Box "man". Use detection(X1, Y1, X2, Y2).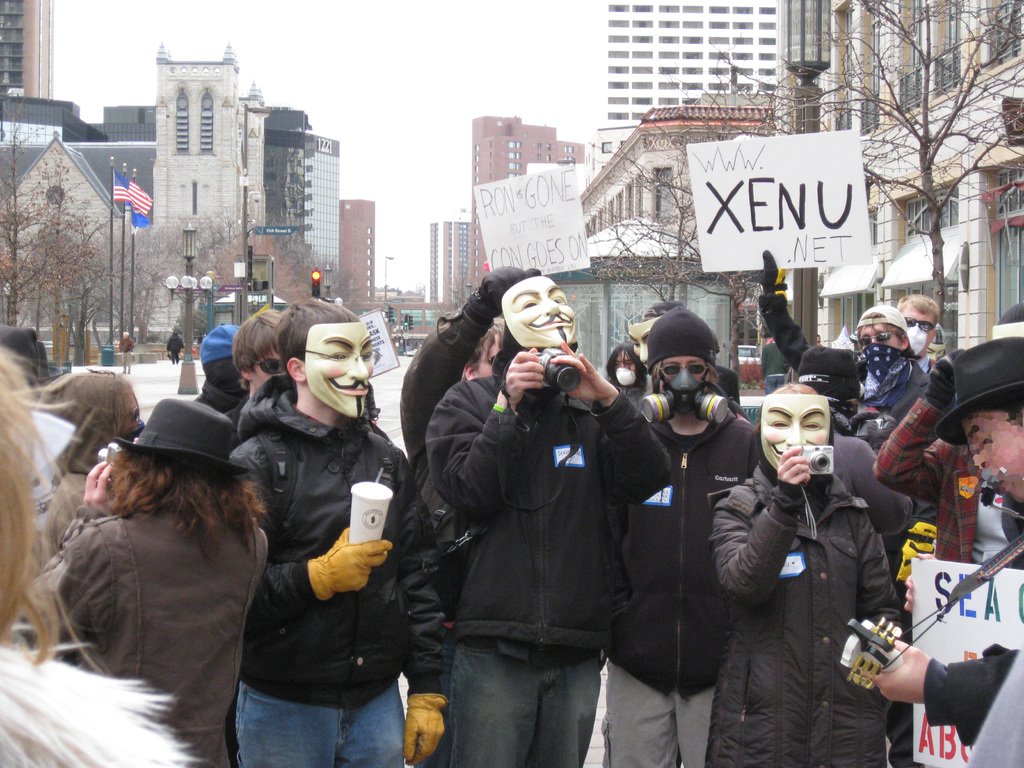
detection(118, 329, 138, 374).
